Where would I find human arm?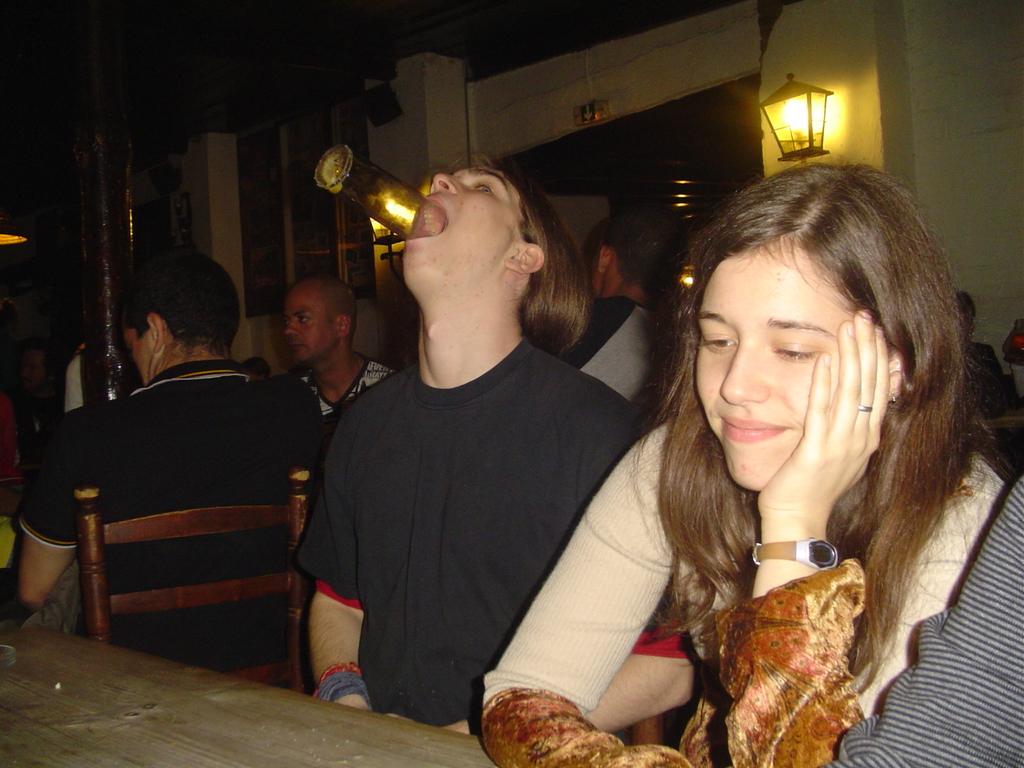
At (10, 439, 82, 619).
